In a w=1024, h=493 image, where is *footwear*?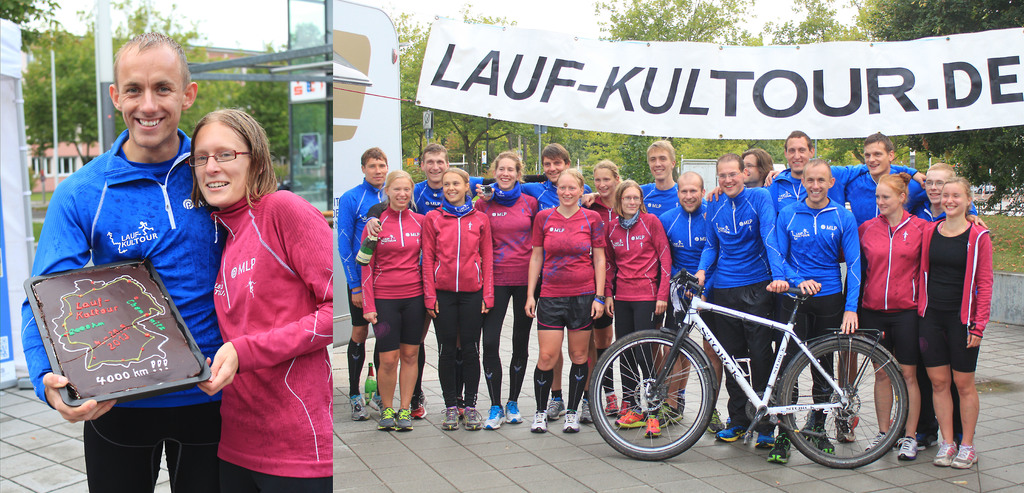
x1=604 y1=392 x2=614 y2=415.
